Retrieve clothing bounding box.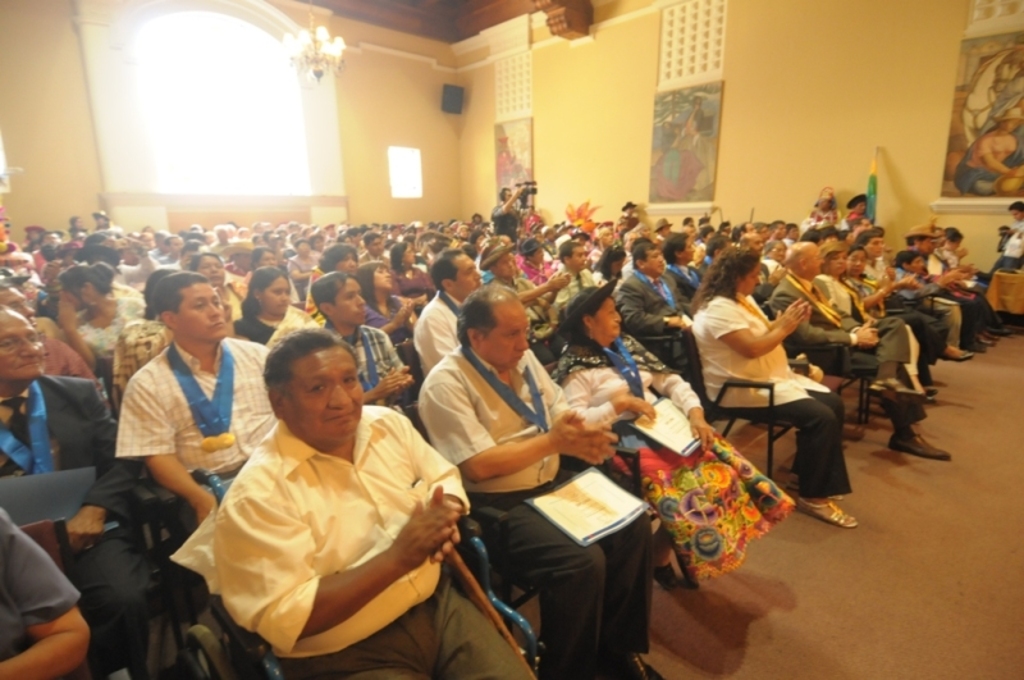
Bounding box: box(694, 292, 850, 503).
